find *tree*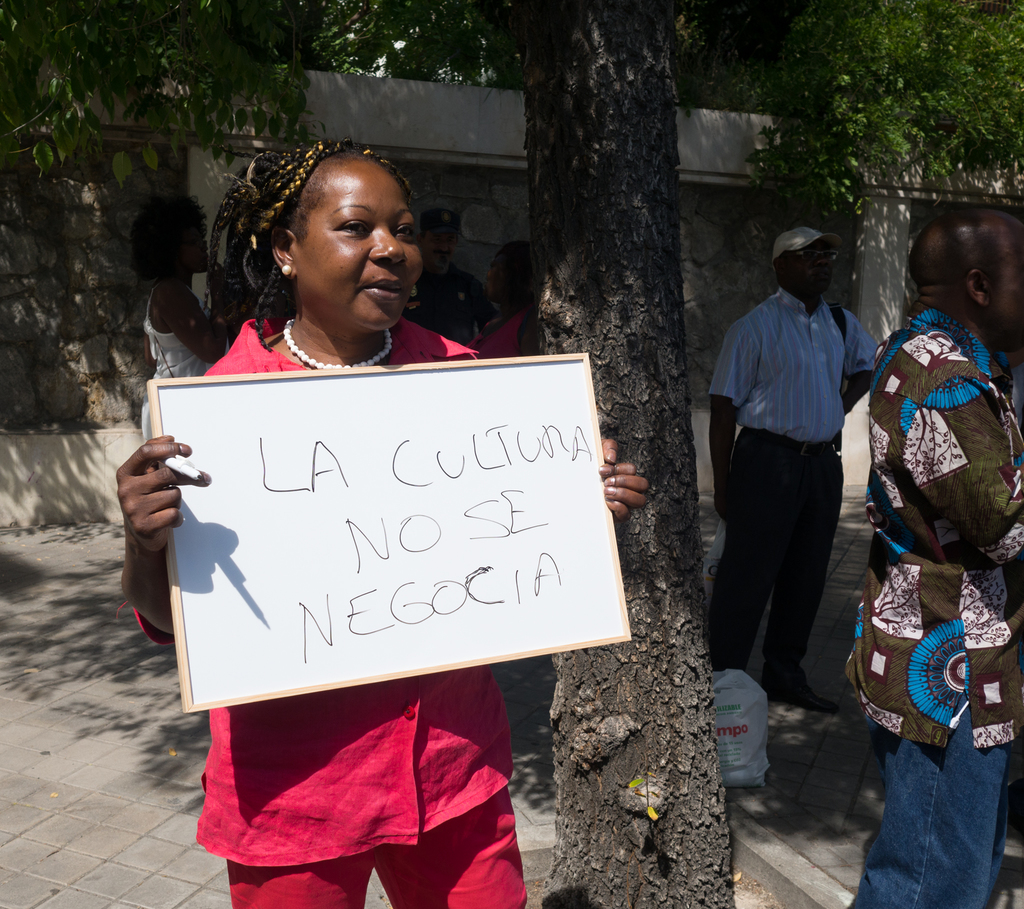
[x1=536, y1=0, x2=757, y2=908]
